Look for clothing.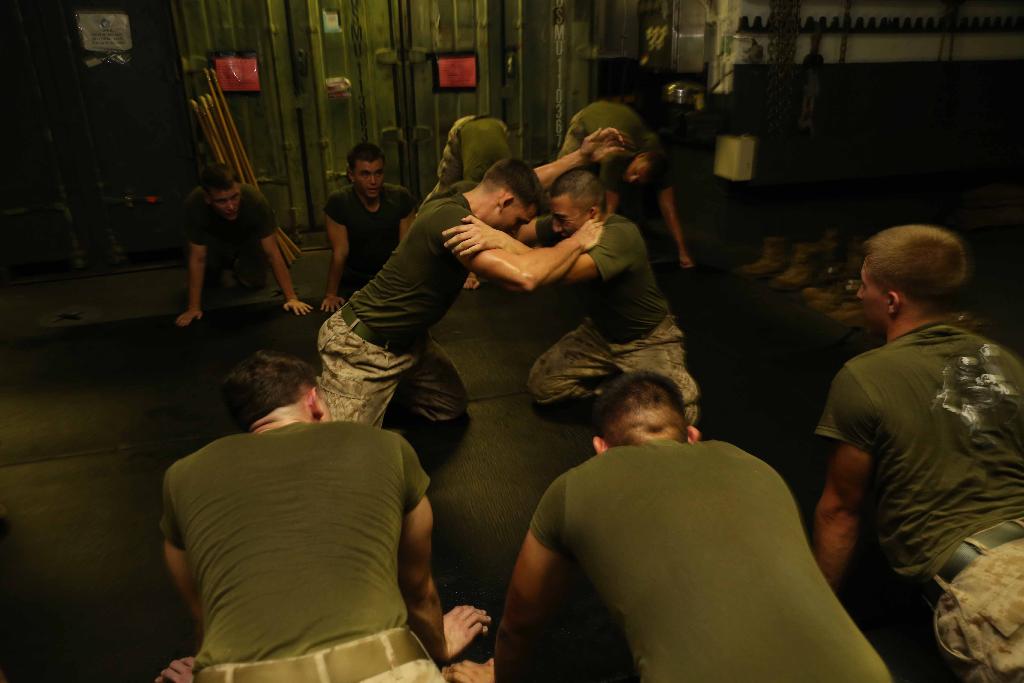
Found: <region>525, 213, 707, 424</region>.
